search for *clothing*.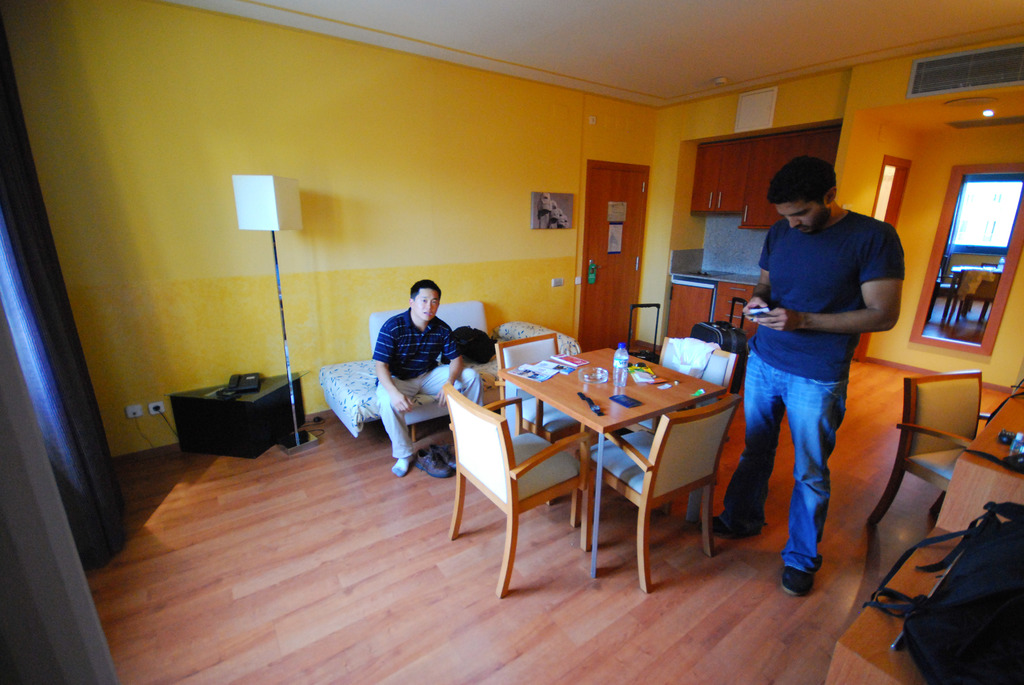
Found at BBox(368, 295, 485, 461).
